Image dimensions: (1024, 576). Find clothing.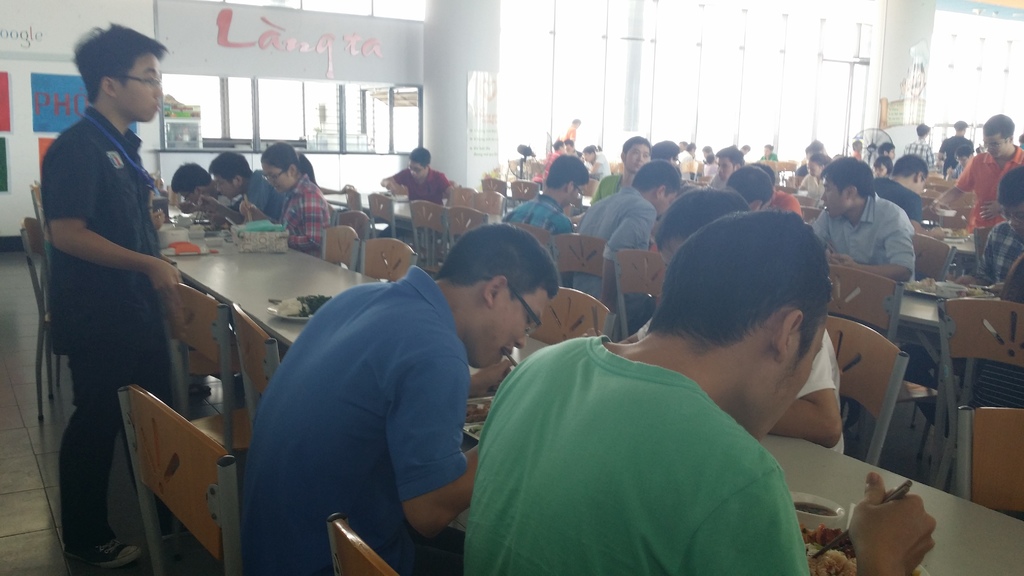
bbox(940, 133, 984, 164).
